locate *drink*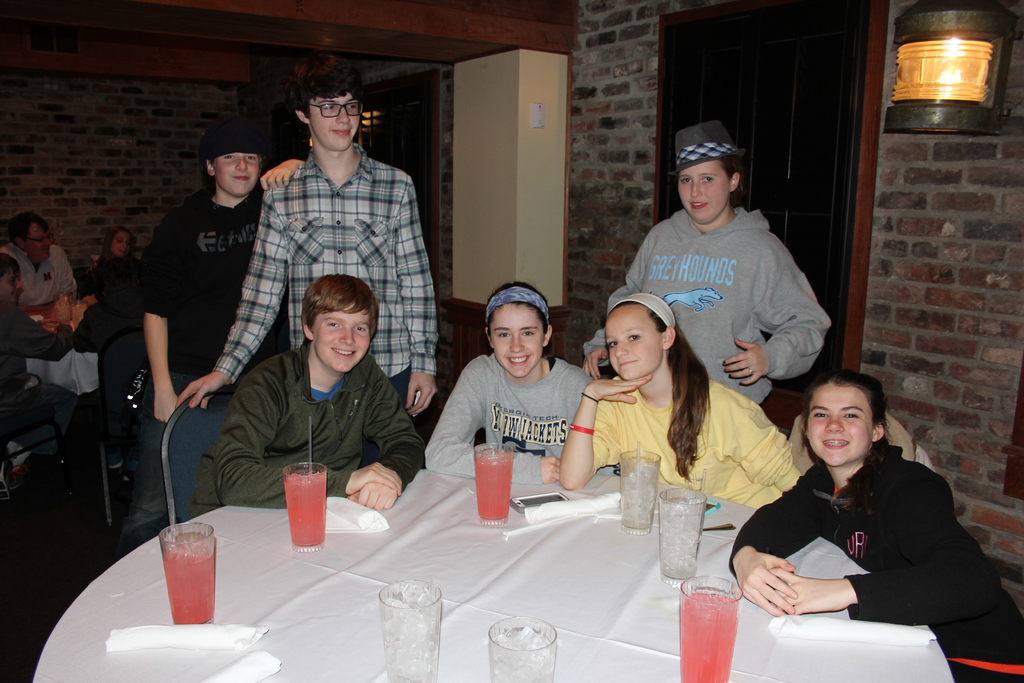
[left=382, top=584, right=441, bottom=682]
